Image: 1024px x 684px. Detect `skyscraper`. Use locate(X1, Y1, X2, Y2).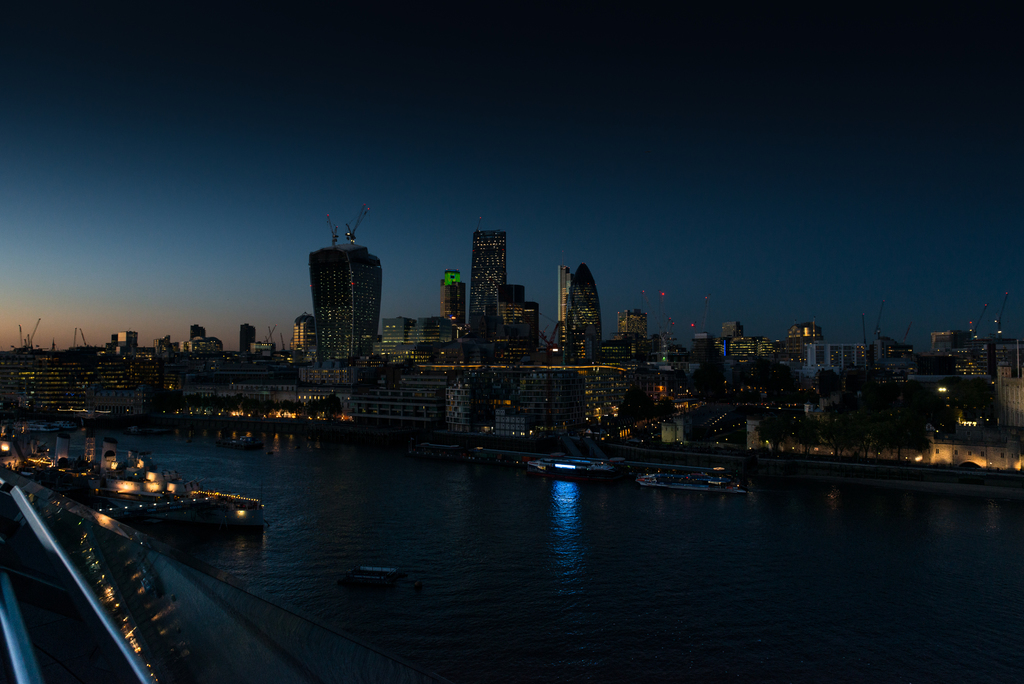
locate(245, 320, 257, 354).
